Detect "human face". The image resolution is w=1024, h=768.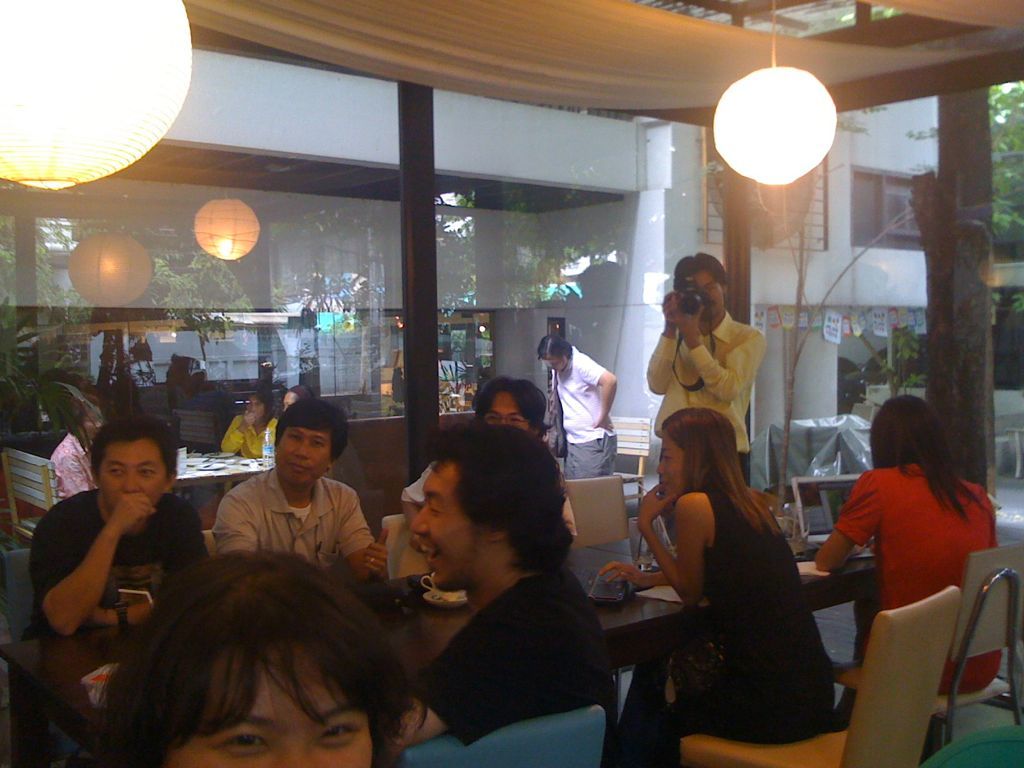
x1=277 y1=421 x2=331 y2=486.
